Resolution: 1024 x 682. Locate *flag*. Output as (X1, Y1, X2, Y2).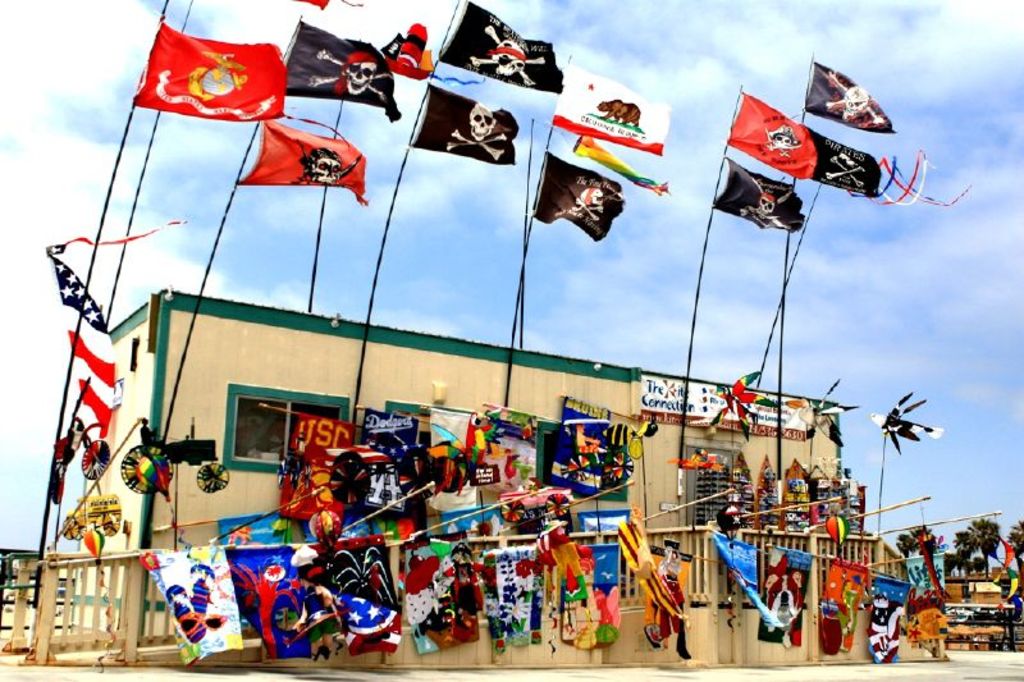
(343, 463, 429, 534).
